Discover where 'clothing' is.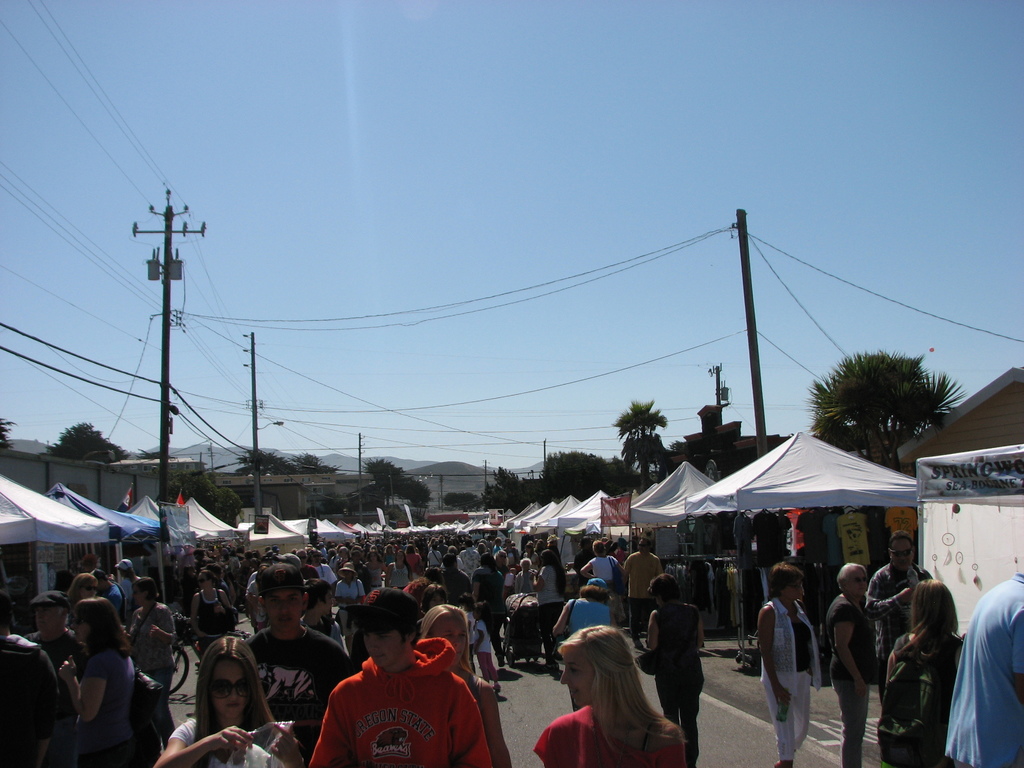
Discovered at l=467, t=573, r=506, b=622.
